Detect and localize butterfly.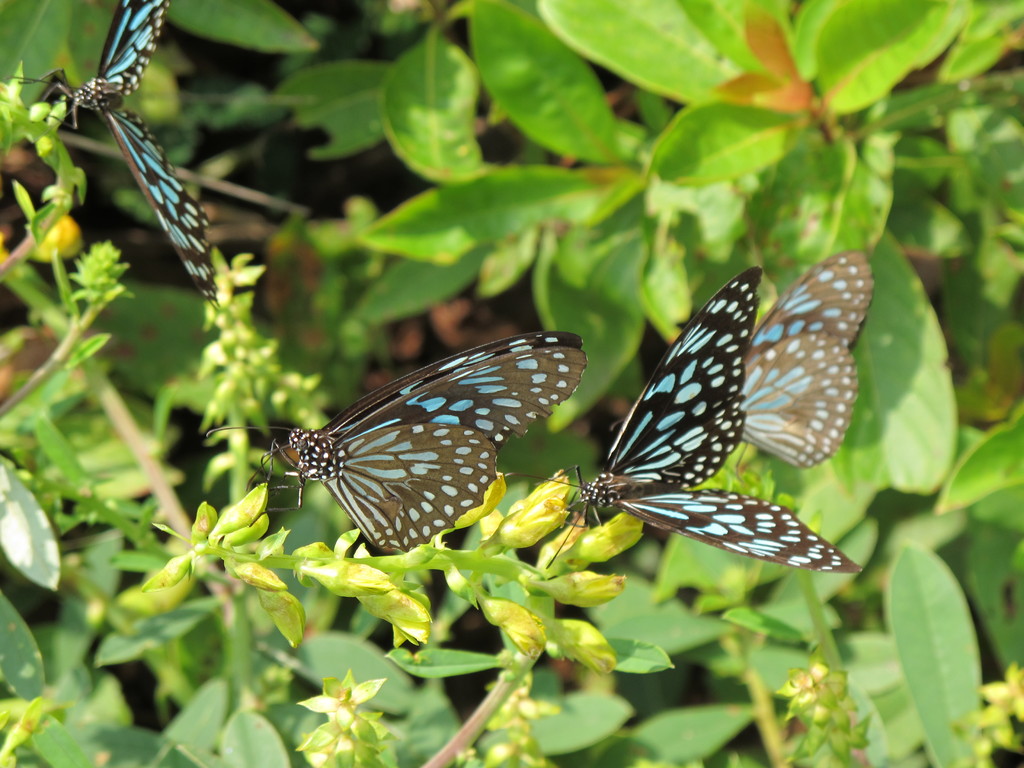
Localized at 0, 0, 232, 316.
